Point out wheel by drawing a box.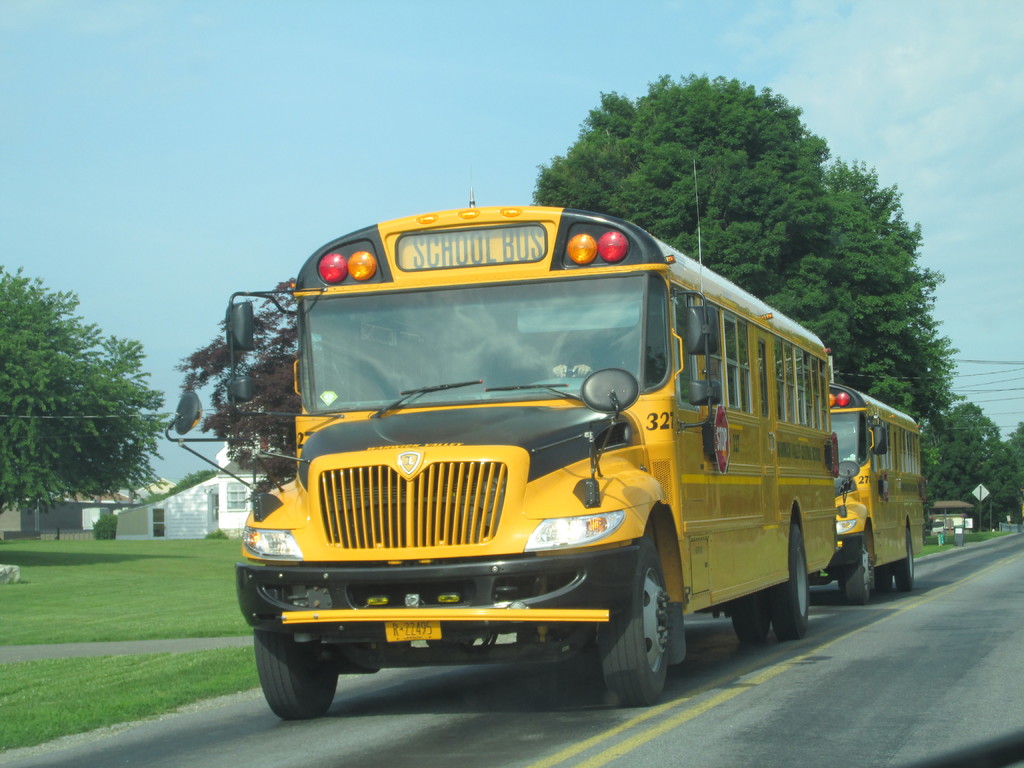
(left=555, top=367, right=589, bottom=378).
